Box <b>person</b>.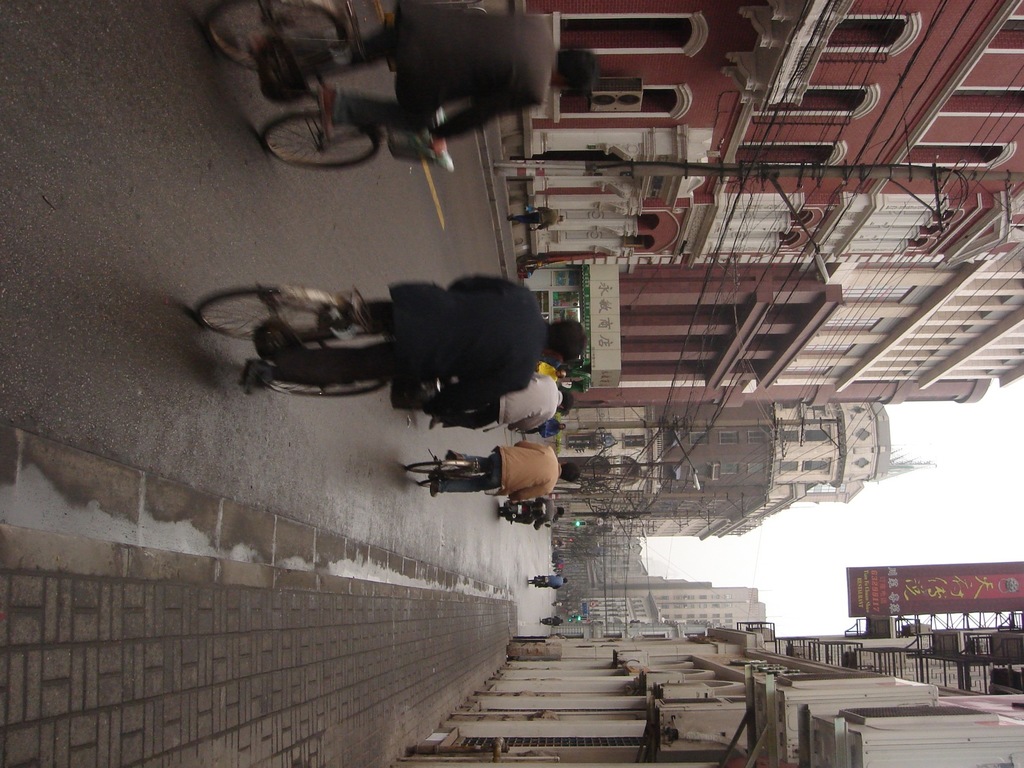
crop(253, 0, 602, 164).
